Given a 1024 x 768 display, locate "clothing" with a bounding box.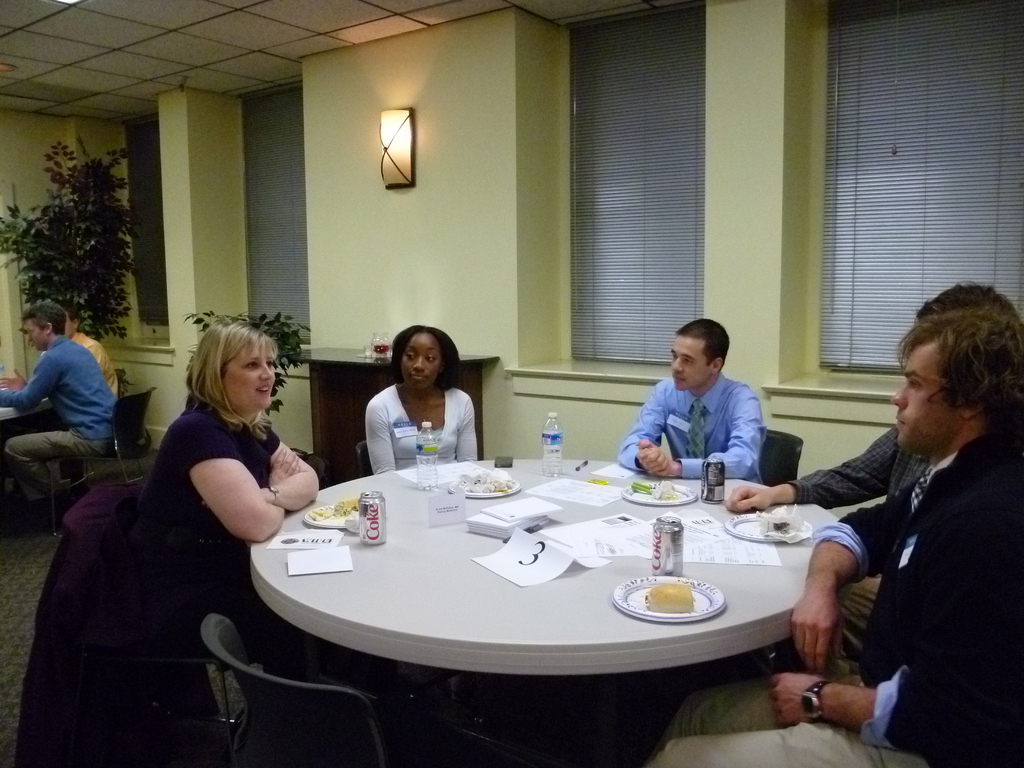
Located: l=616, t=371, r=764, b=488.
